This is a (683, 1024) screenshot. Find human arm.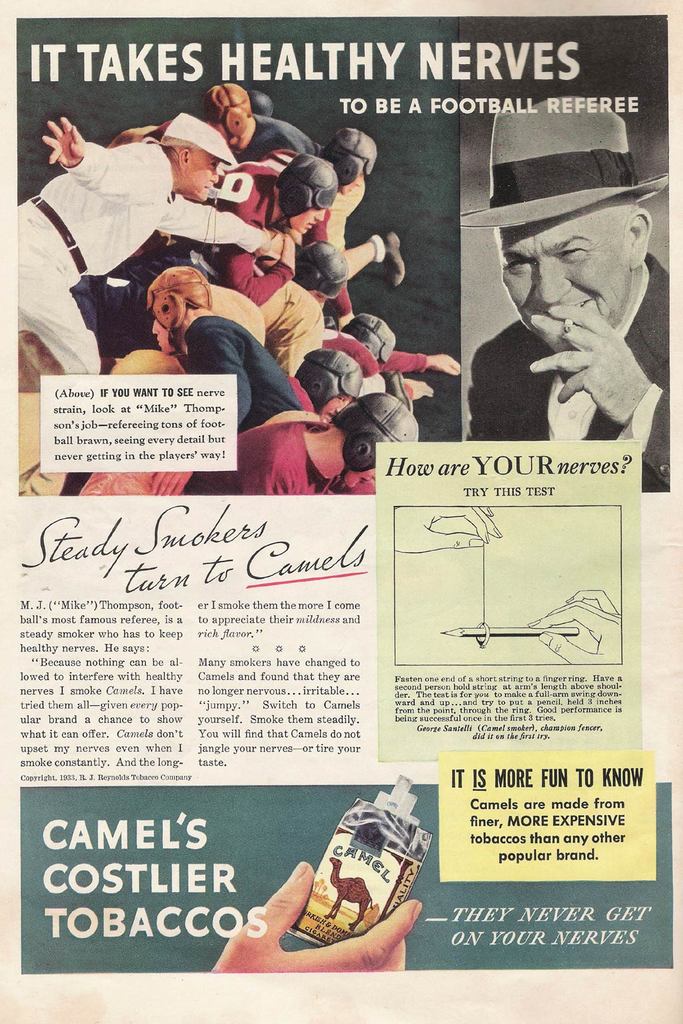
Bounding box: (36,112,155,196).
